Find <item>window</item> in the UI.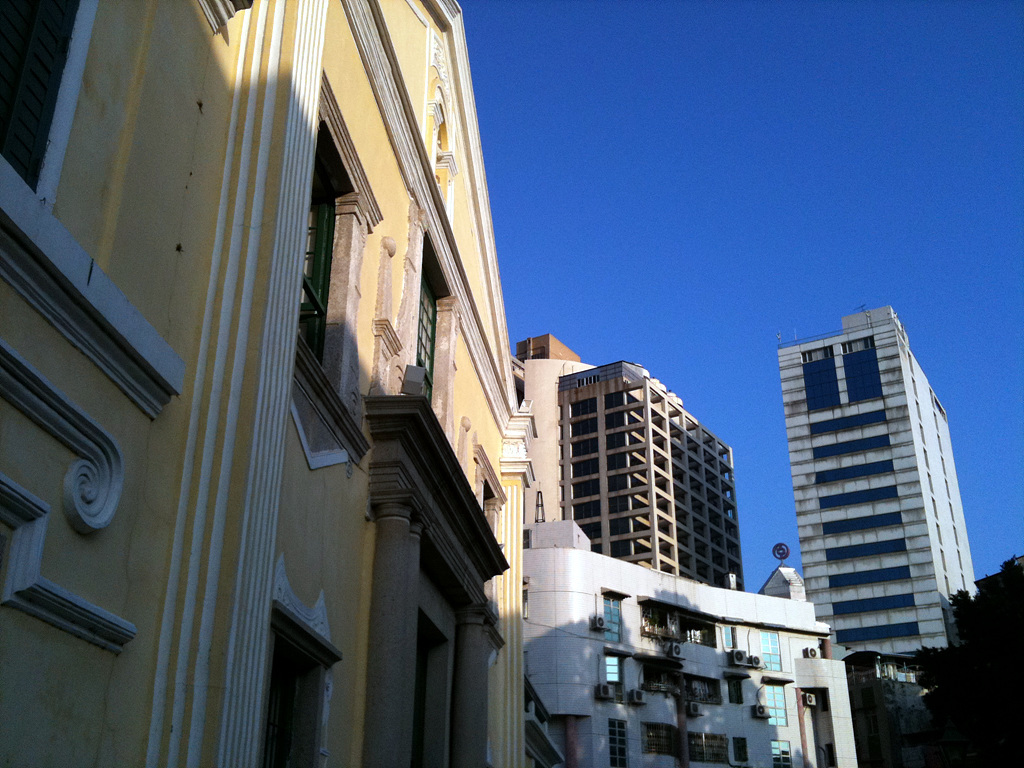
UI element at region(601, 651, 622, 698).
